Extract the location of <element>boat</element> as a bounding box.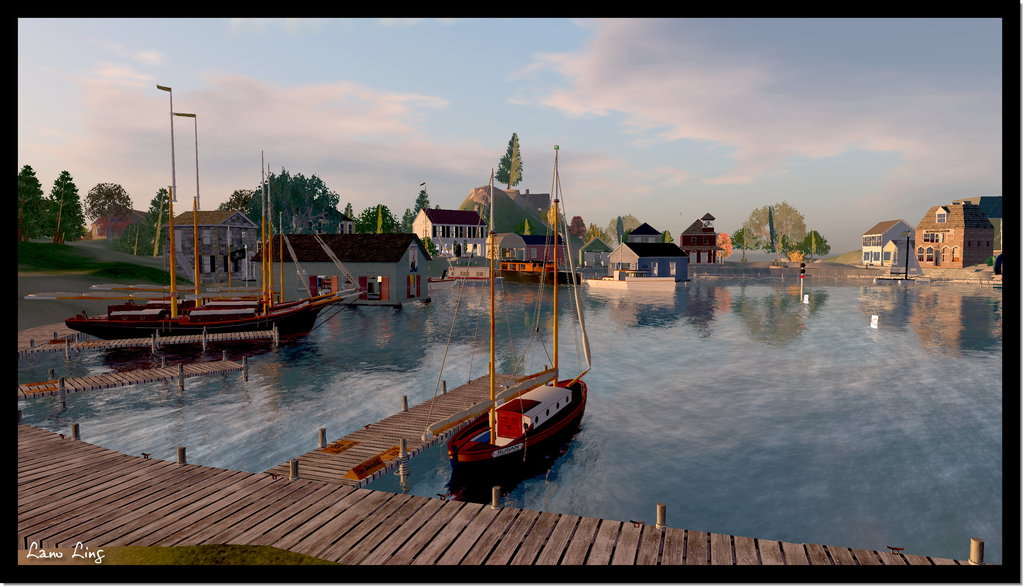
[417,144,593,483].
